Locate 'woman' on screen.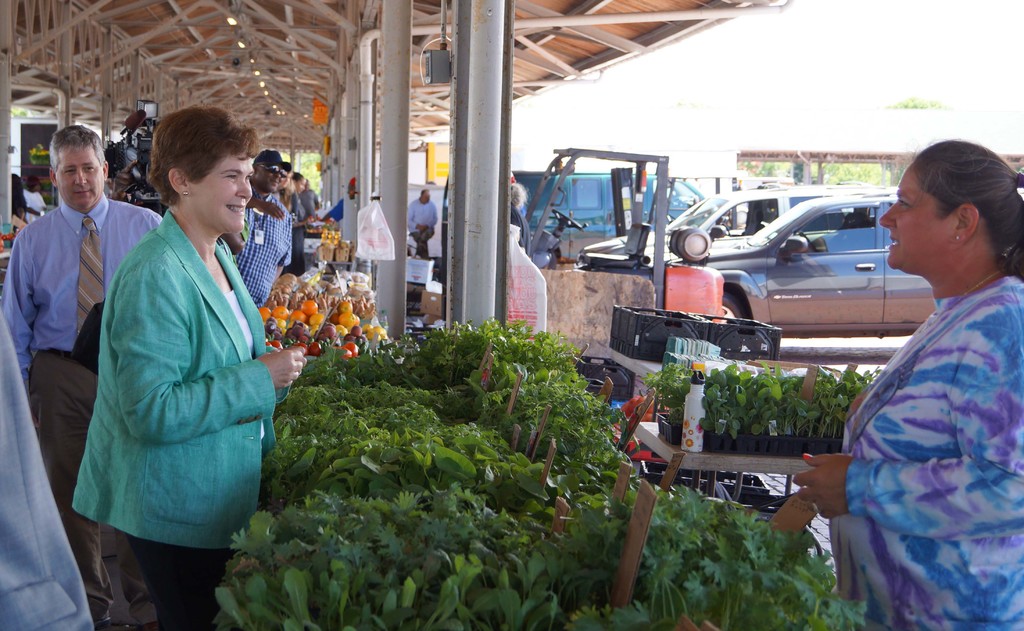
On screen at <box>785,135,1023,630</box>.
